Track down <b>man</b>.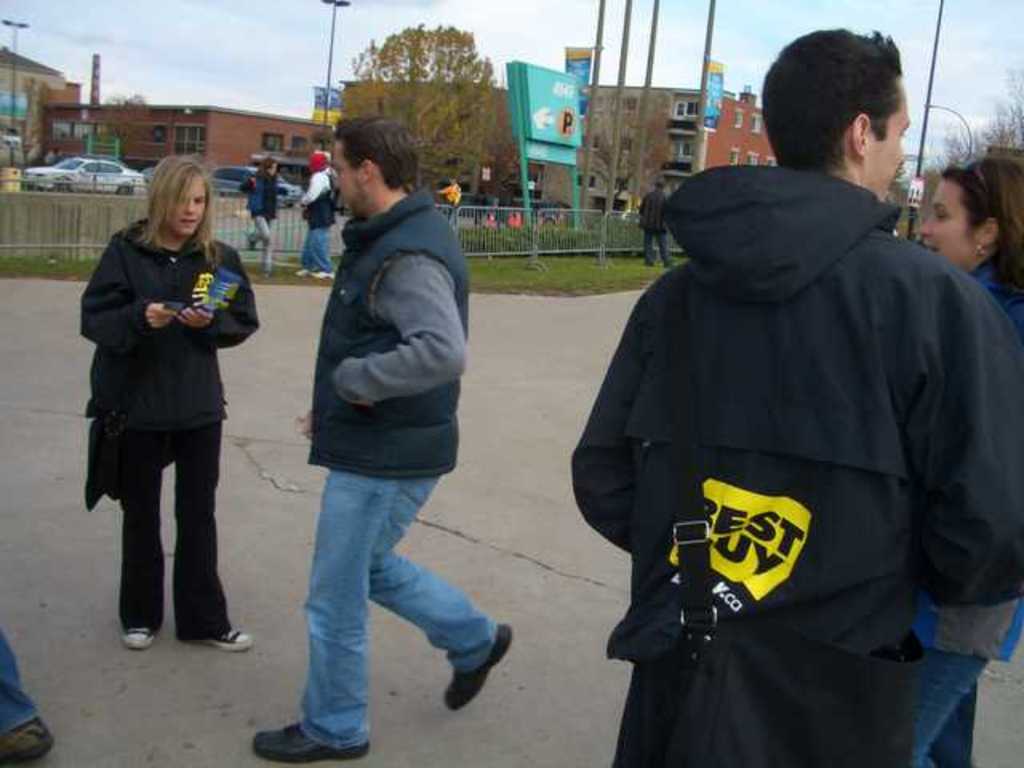
Tracked to (638, 178, 675, 270).
